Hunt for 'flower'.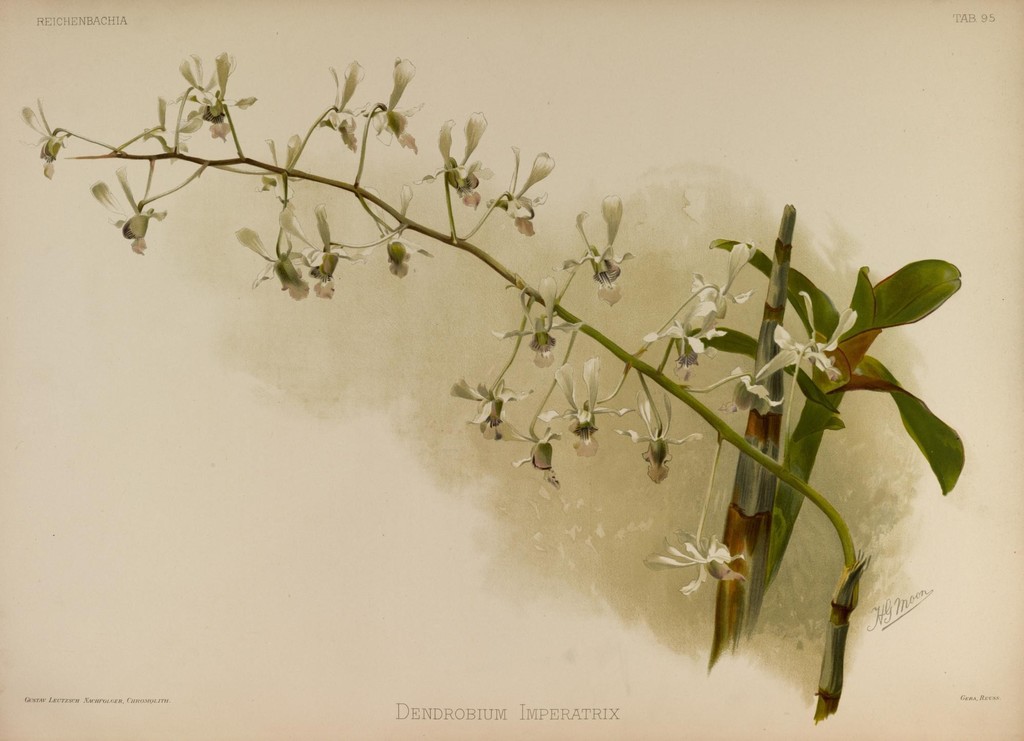
Hunted down at bbox(627, 379, 703, 483).
